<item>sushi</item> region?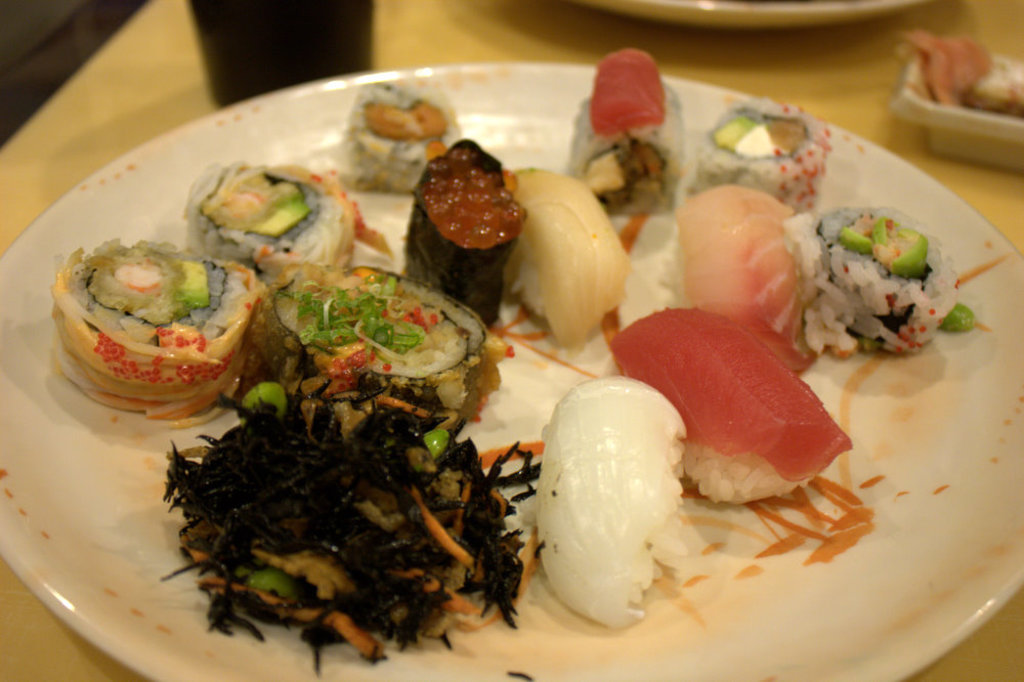
left=411, top=133, right=537, bottom=326
